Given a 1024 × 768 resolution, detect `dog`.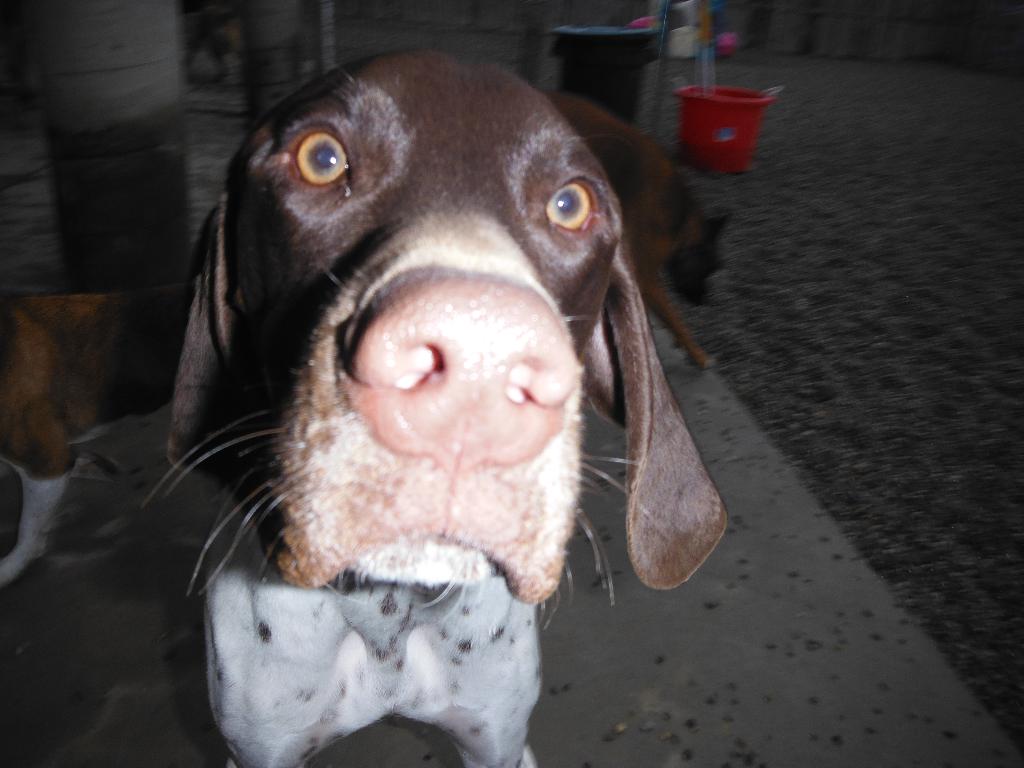
{"x1": 0, "y1": 286, "x2": 195, "y2": 591}.
